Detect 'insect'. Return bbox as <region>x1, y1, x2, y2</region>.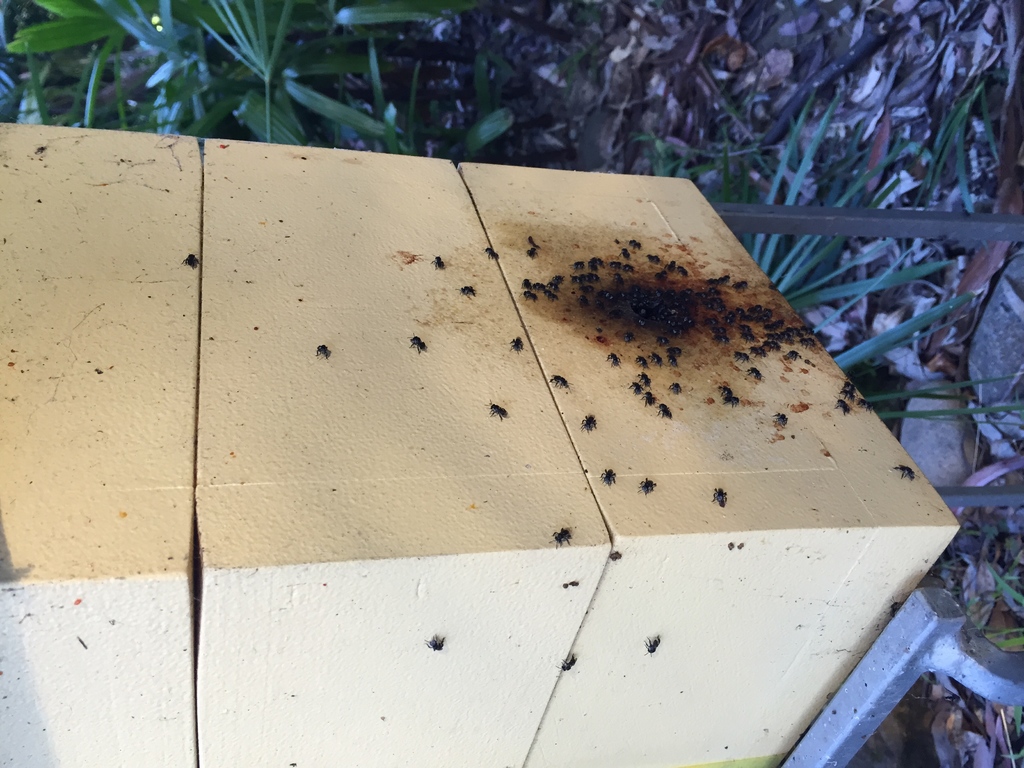
<region>831, 397, 849, 416</region>.
